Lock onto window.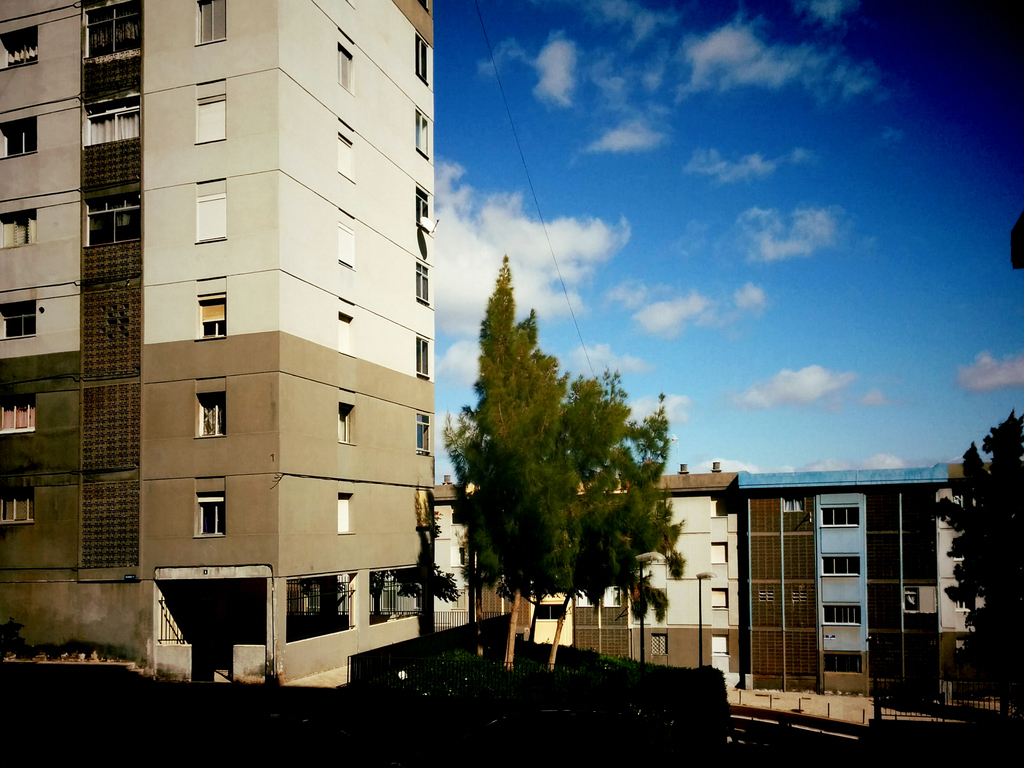
Locked: 334,45,355,97.
